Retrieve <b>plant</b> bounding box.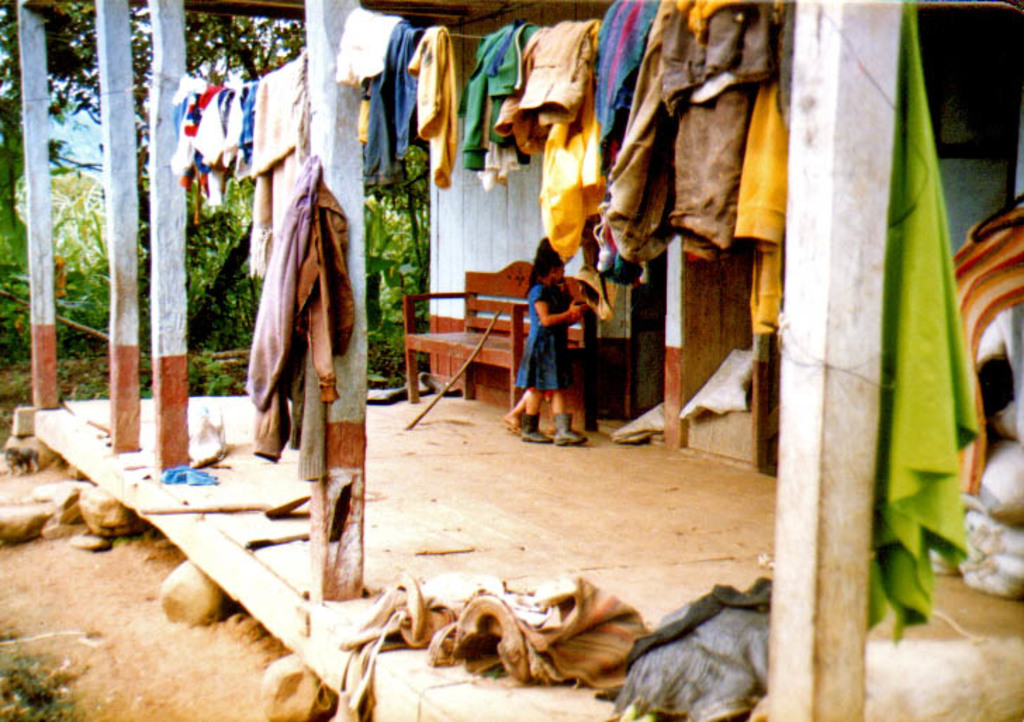
Bounding box: 51,339,266,410.
